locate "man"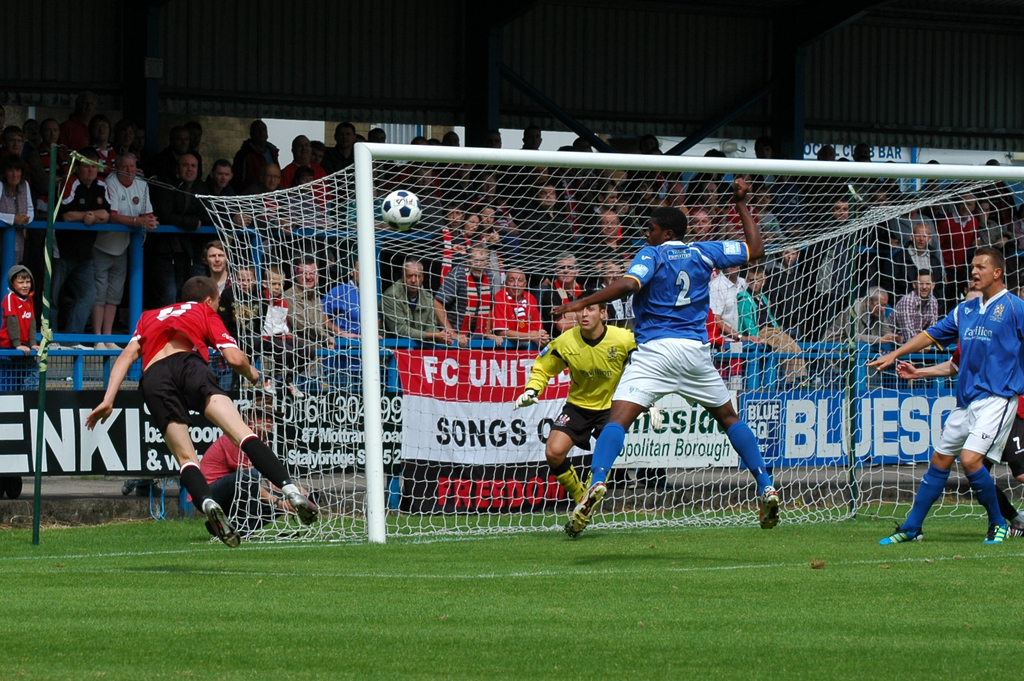
[90,117,129,214]
